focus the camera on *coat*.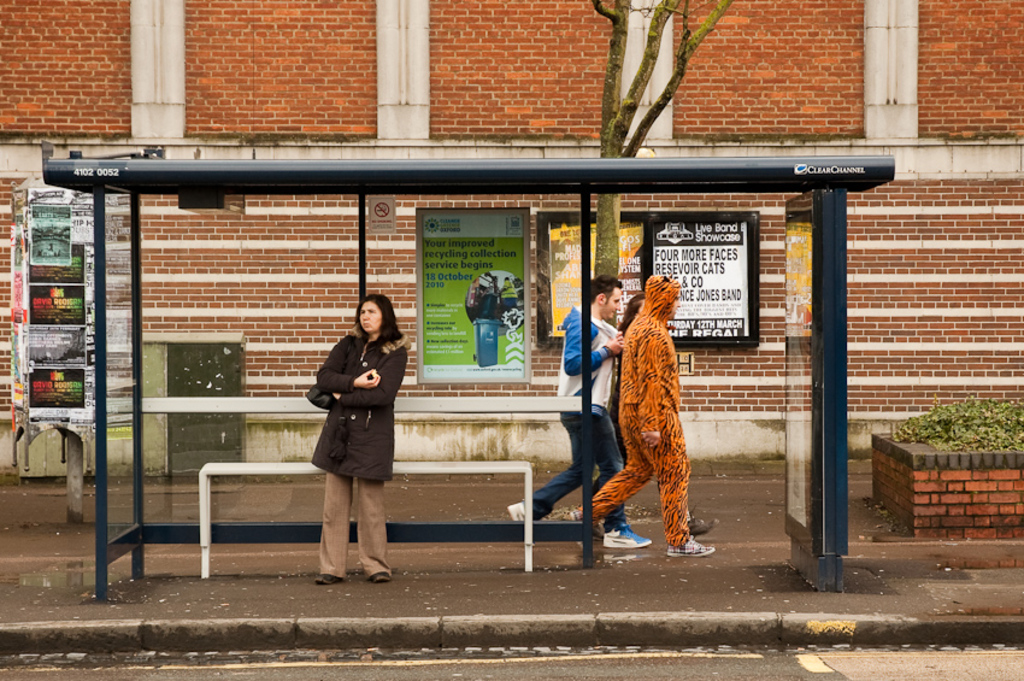
Focus region: bbox=[304, 327, 414, 488].
